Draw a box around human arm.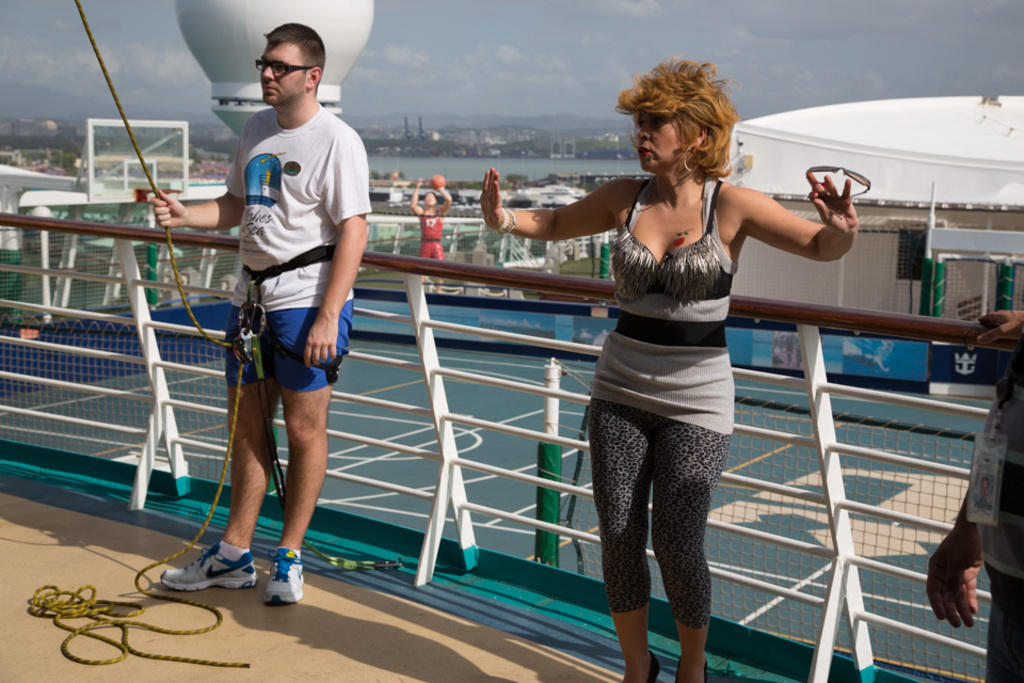
BBox(301, 129, 370, 370).
